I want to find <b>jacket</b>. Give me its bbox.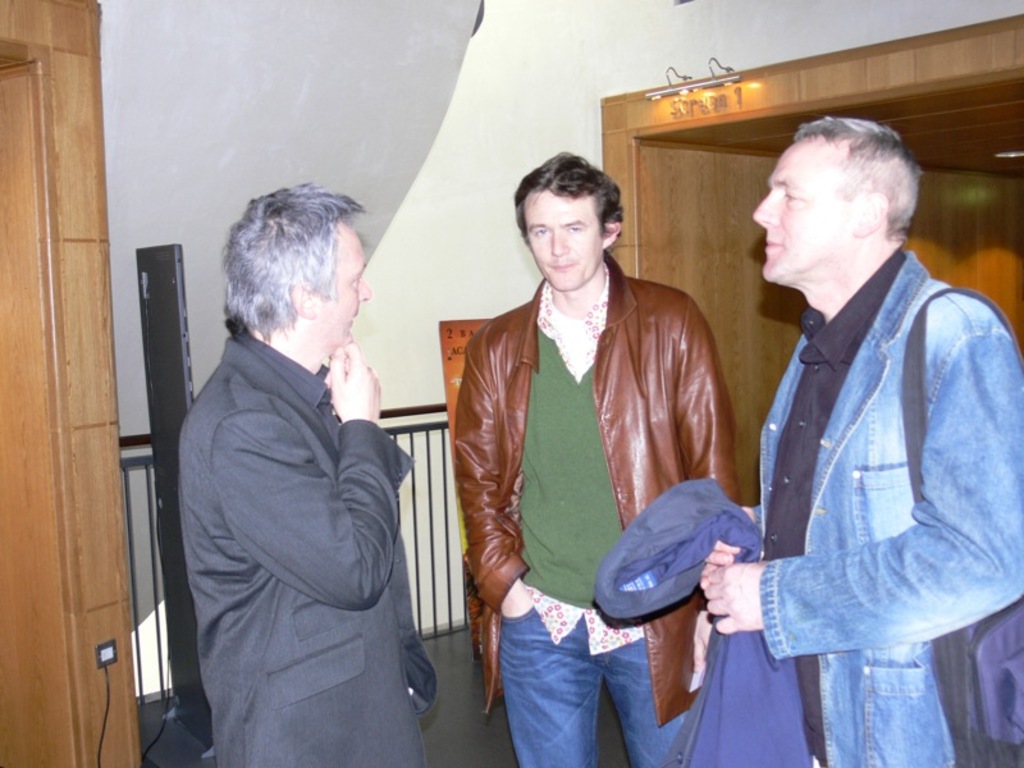
box=[444, 250, 742, 730].
